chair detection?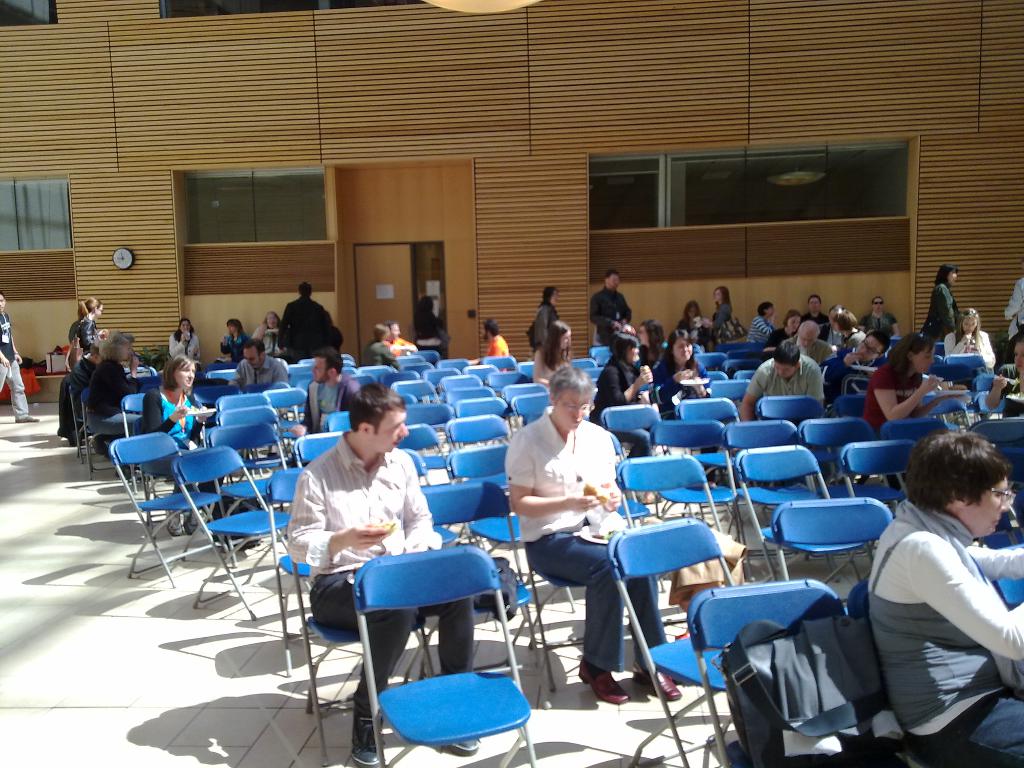
bbox=[392, 378, 435, 399]
